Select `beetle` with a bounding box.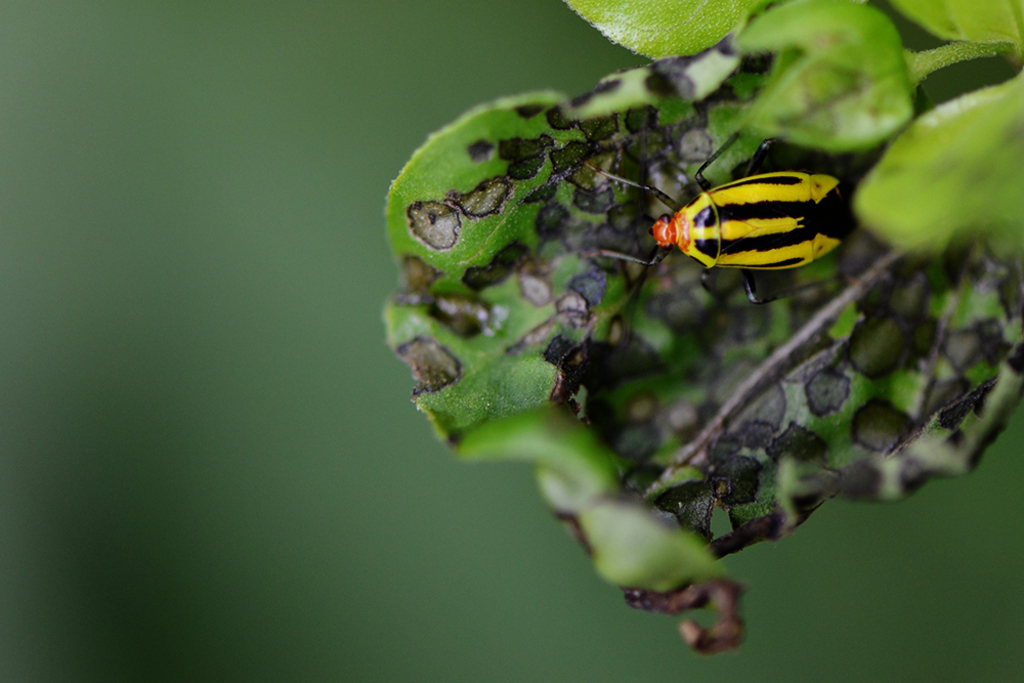
629 135 853 299.
